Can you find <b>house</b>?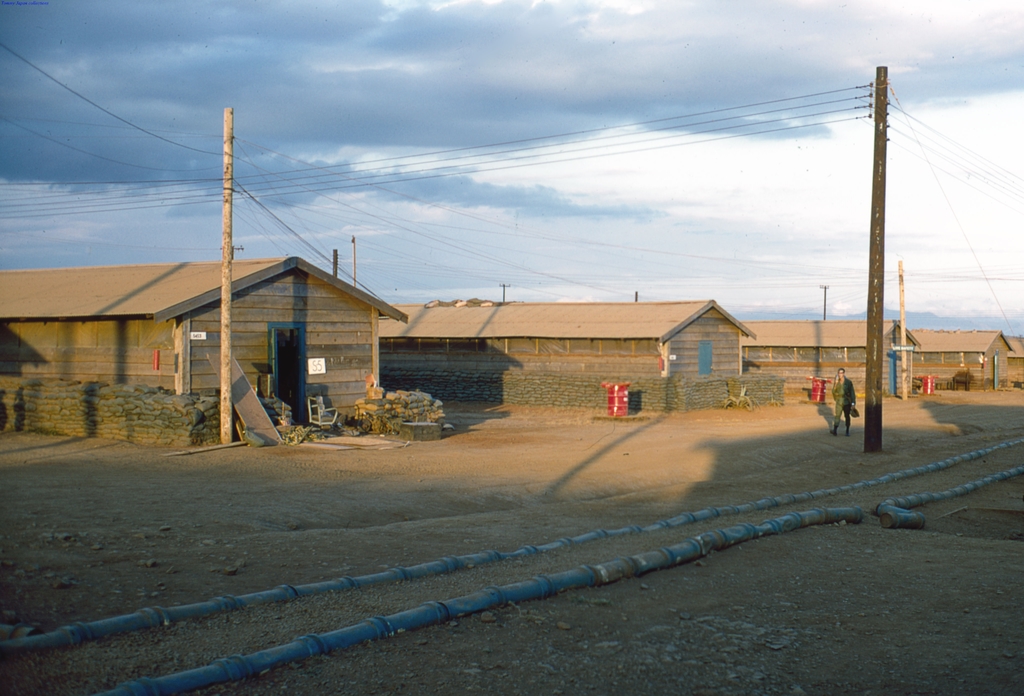
Yes, bounding box: box(1014, 339, 1023, 384).
